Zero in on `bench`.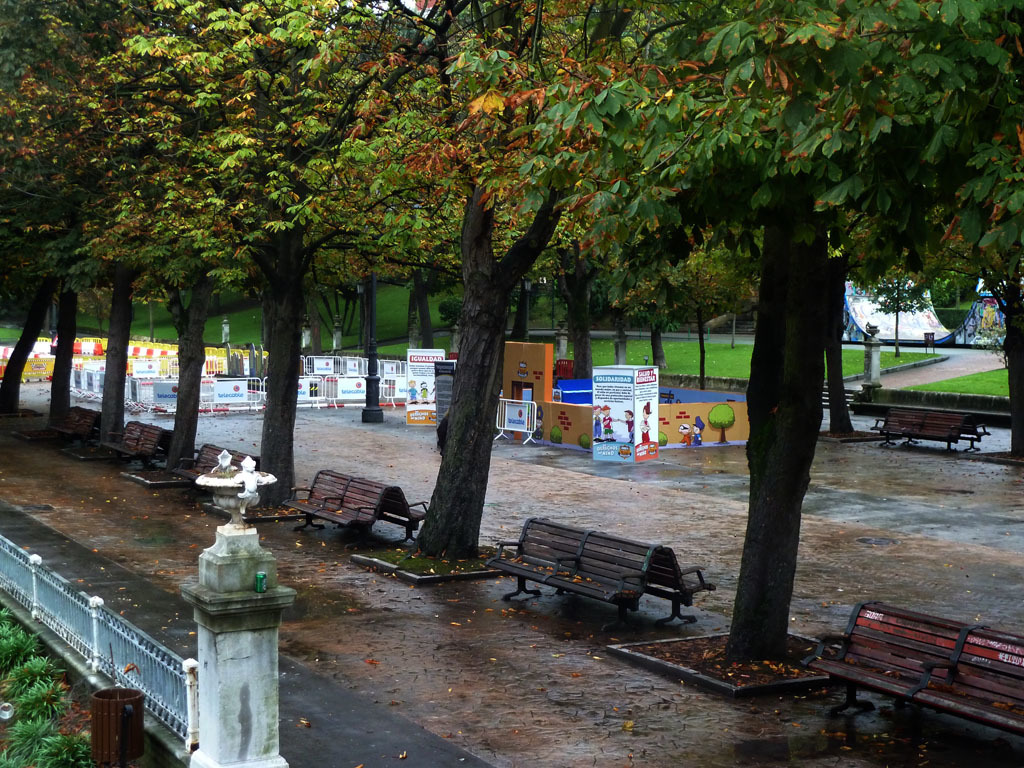
Zeroed in: Rect(281, 469, 392, 551).
